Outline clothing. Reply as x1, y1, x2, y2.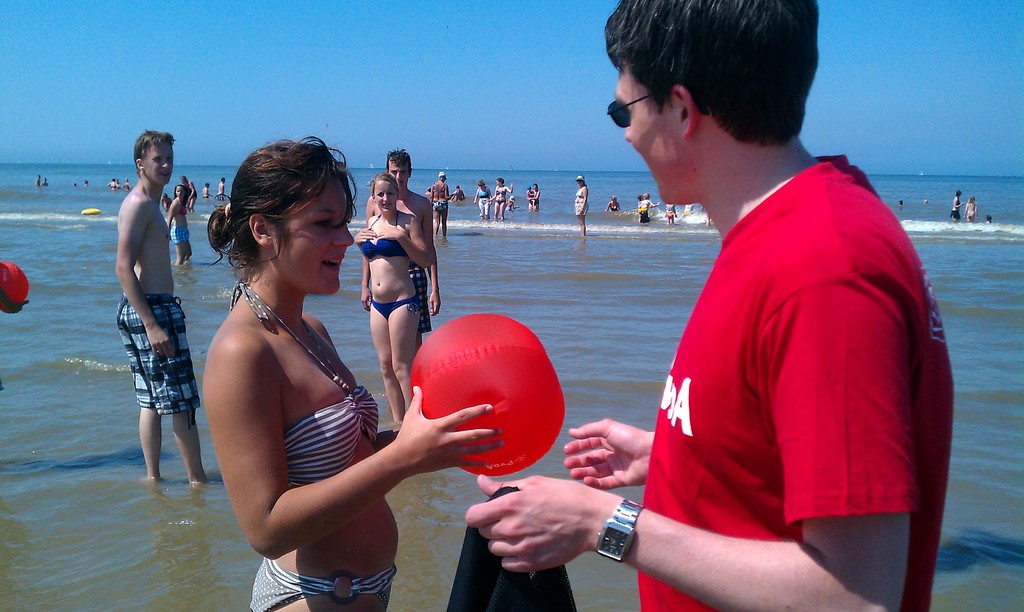
476, 198, 490, 216.
